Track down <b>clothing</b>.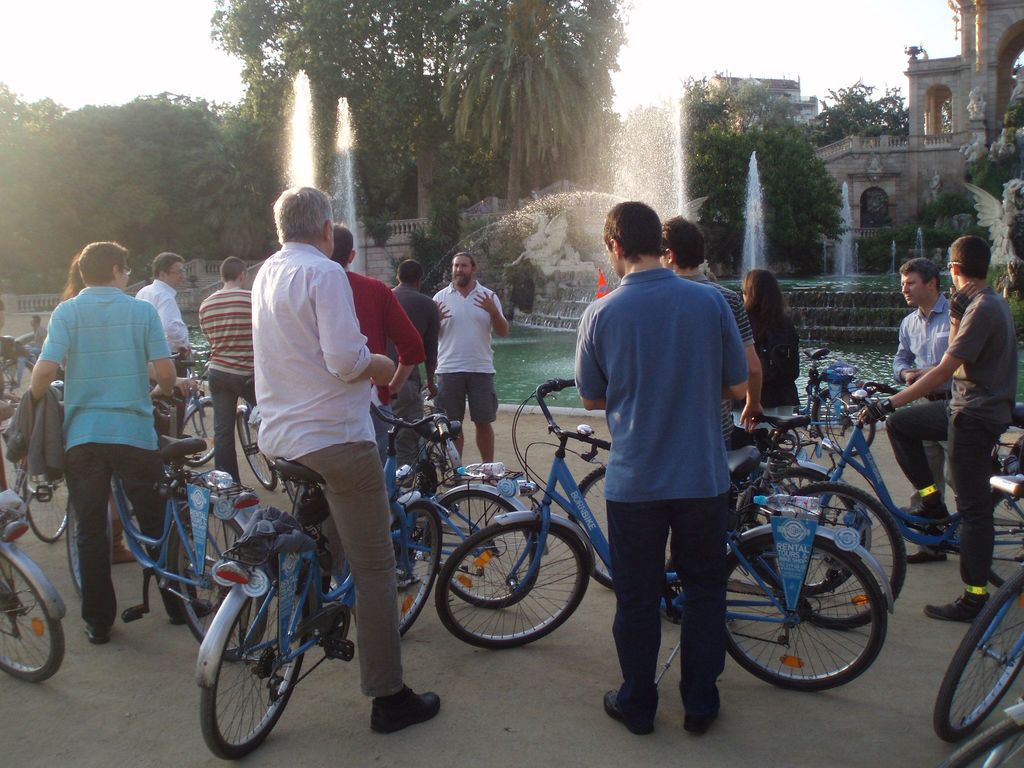
Tracked to <region>884, 278, 1011, 595</region>.
